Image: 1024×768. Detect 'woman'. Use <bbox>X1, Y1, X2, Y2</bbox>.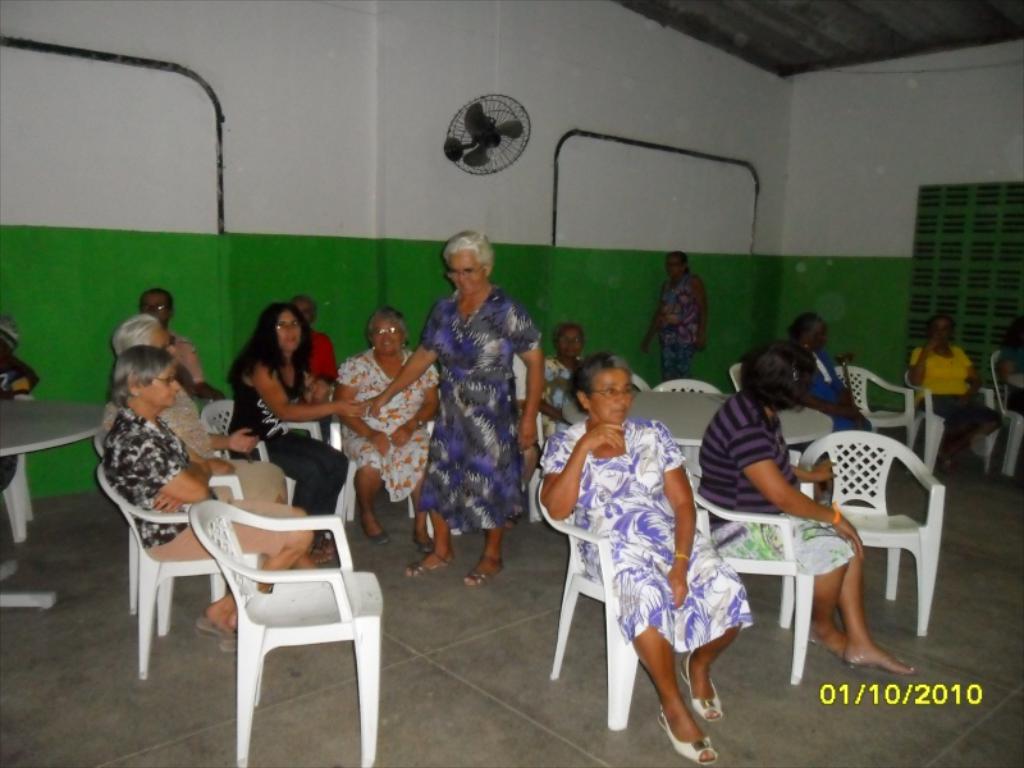
<bbox>778, 308, 879, 443</bbox>.
